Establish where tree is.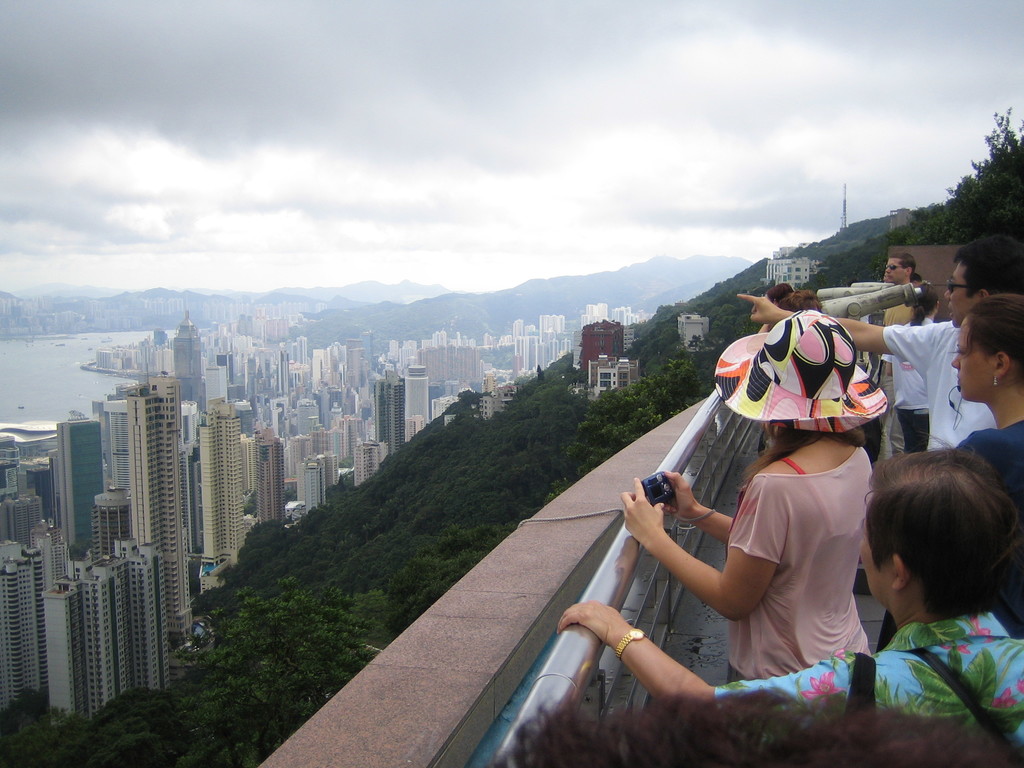
Established at region(561, 376, 675, 495).
